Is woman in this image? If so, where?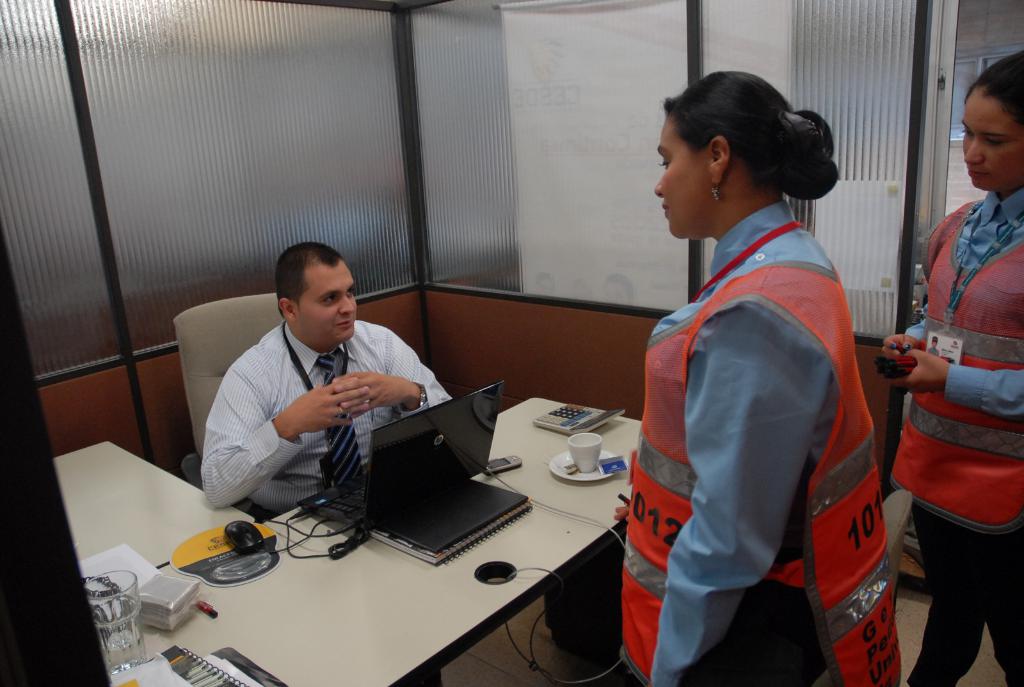
Yes, at region(612, 63, 886, 686).
